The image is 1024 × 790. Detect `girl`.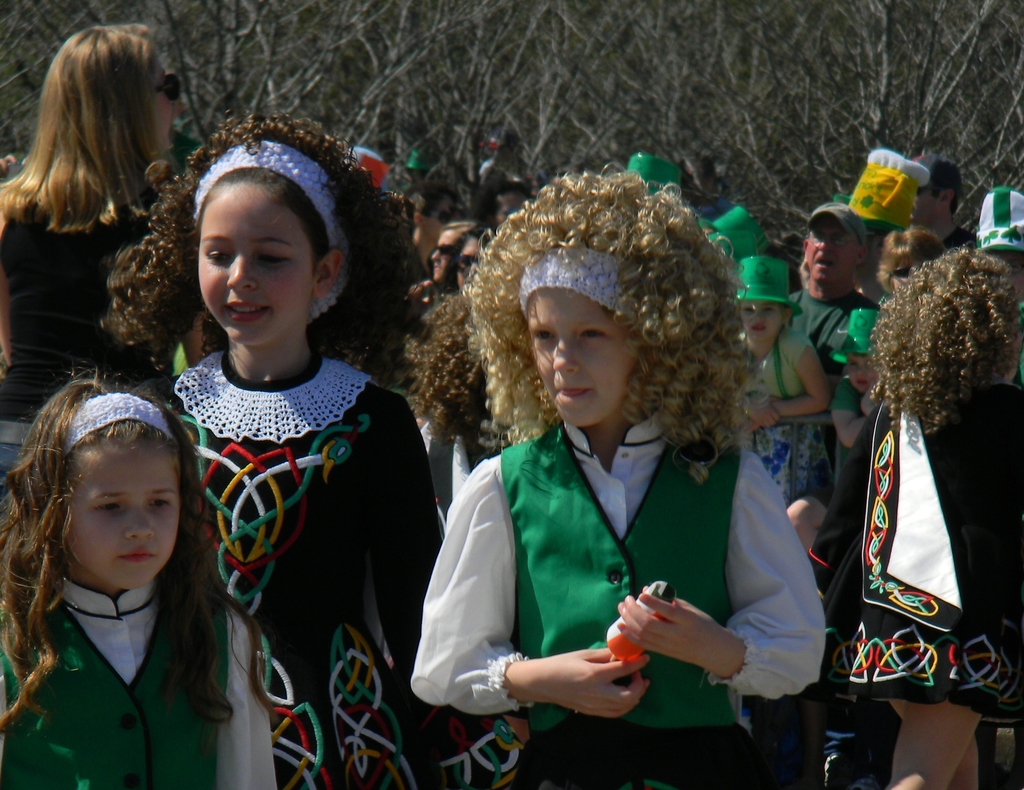
Detection: (848,247,1023,789).
